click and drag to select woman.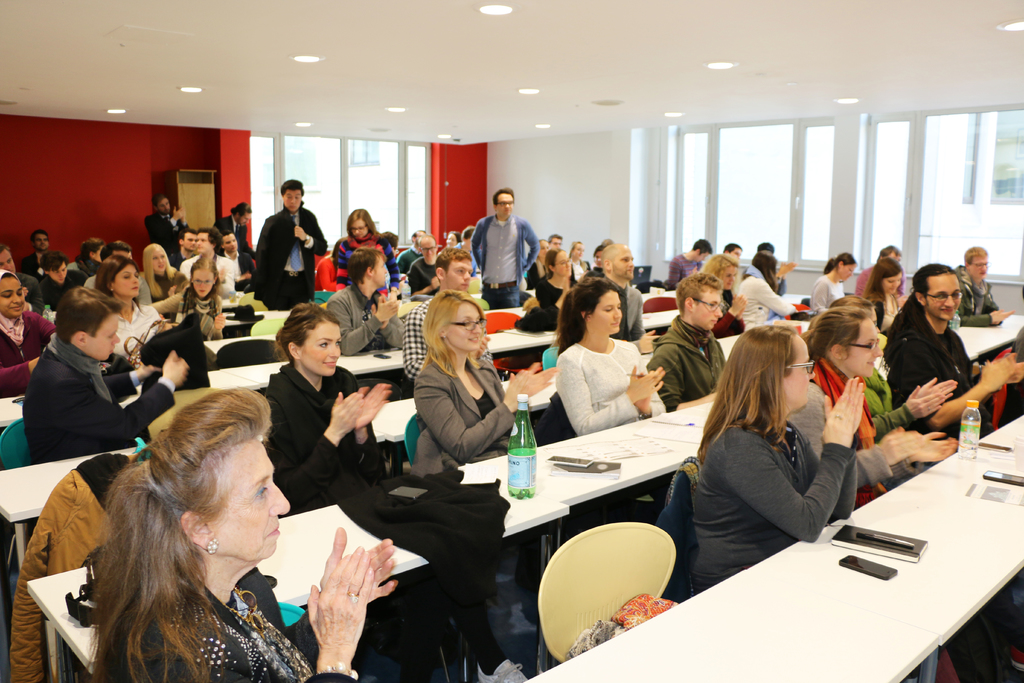
Selection: (680, 325, 867, 606).
